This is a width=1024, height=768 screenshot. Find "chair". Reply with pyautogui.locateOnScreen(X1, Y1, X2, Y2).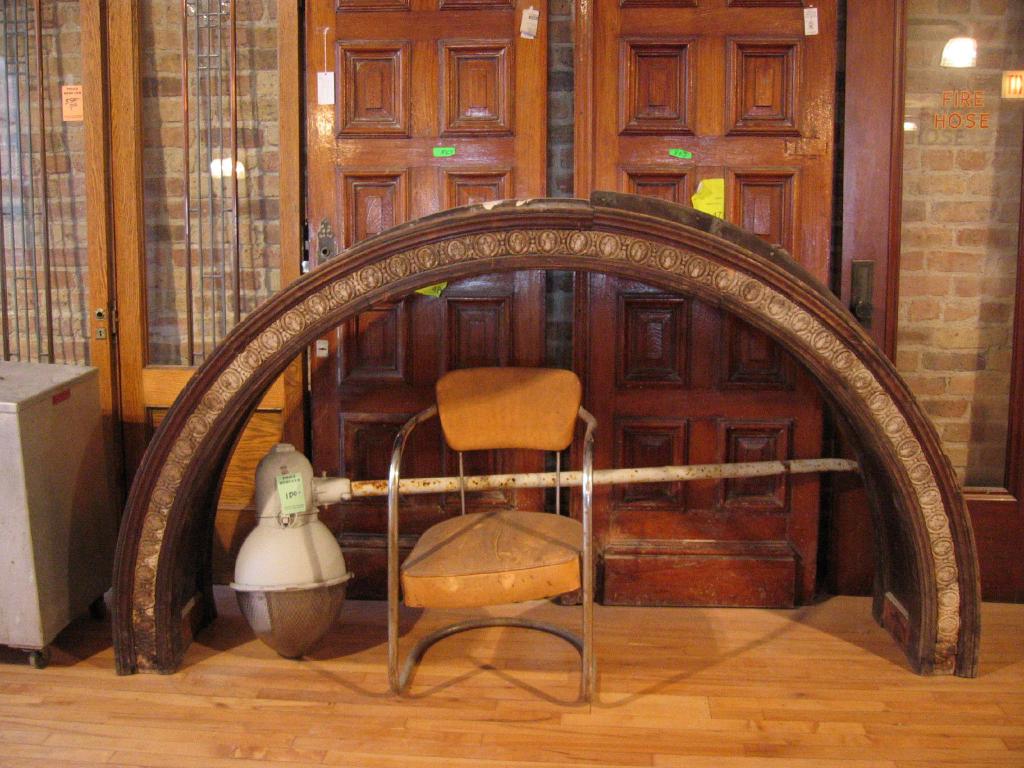
pyautogui.locateOnScreen(369, 390, 622, 722).
